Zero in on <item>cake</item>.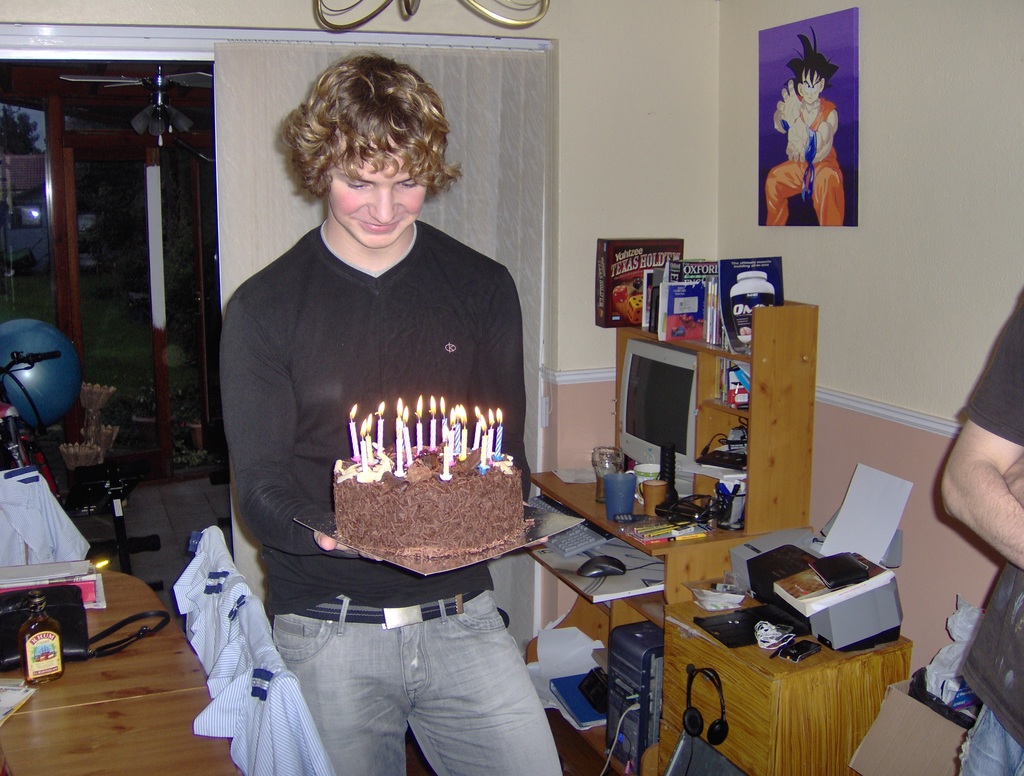
Zeroed in: (left=335, top=445, right=525, bottom=558).
